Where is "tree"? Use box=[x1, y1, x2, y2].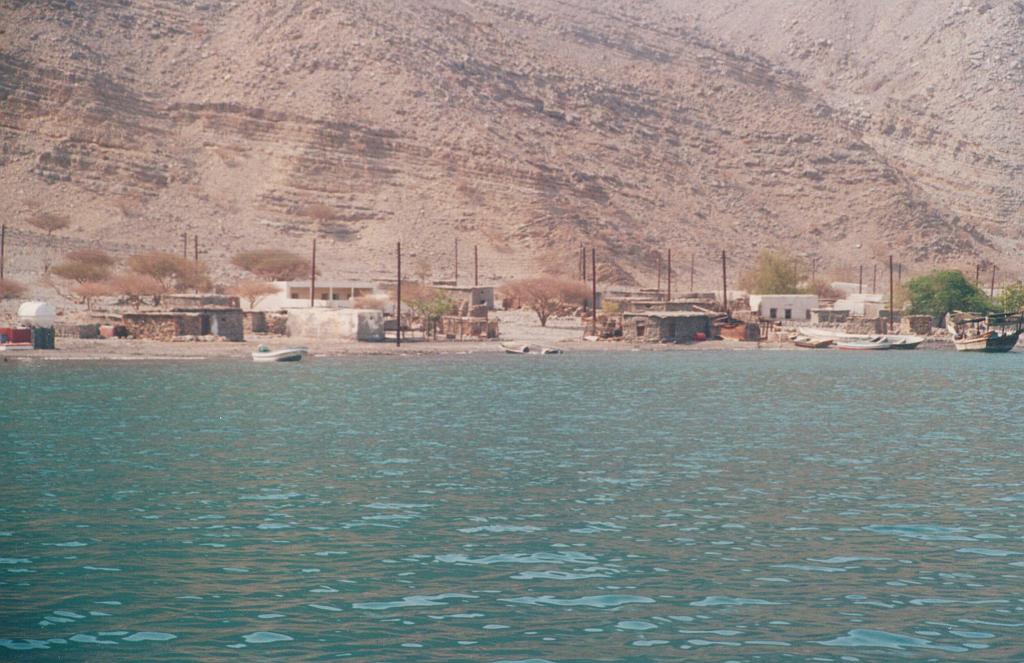
box=[807, 274, 848, 302].
